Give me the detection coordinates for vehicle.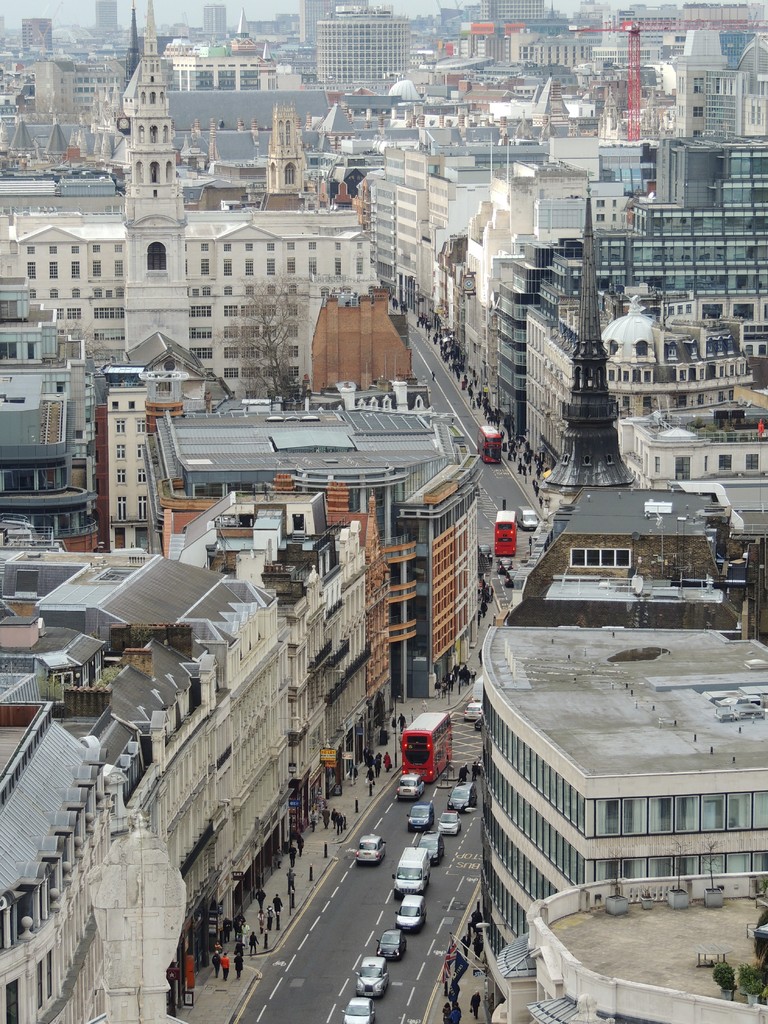
l=447, t=778, r=478, b=810.
